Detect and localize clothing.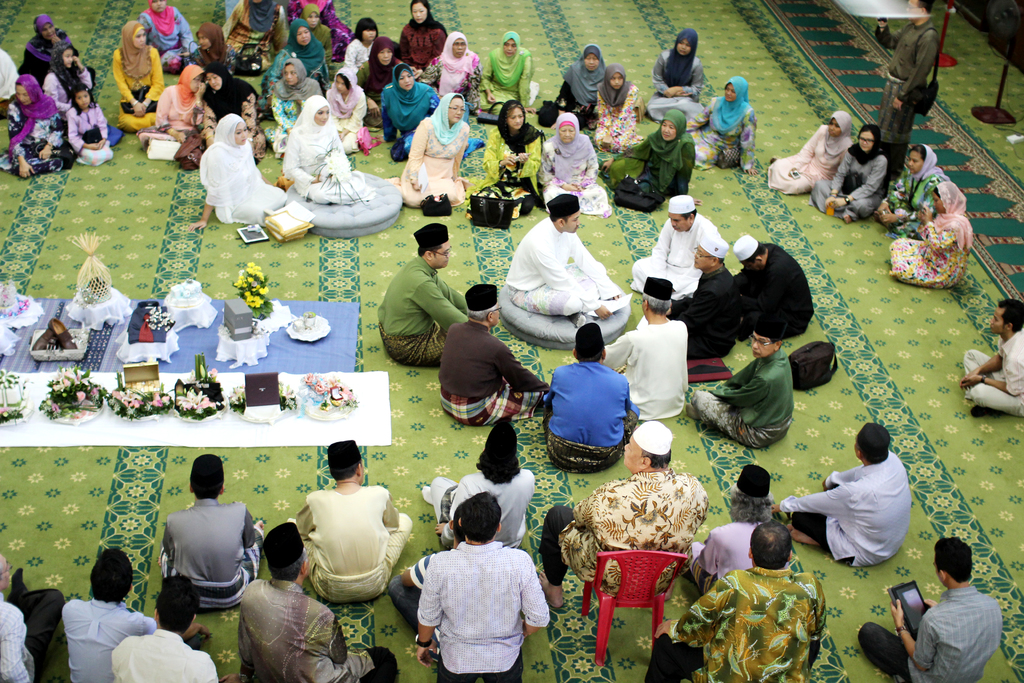
Localized at left=658, top=28, right=708, bottom=108.
